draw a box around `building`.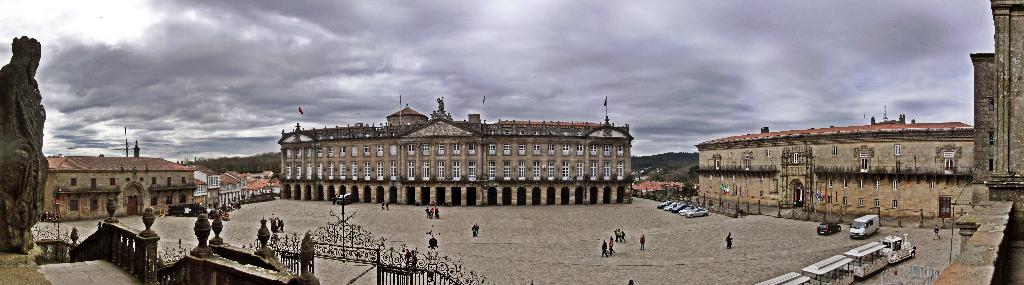
Rect(698, 123, 983, 224).
